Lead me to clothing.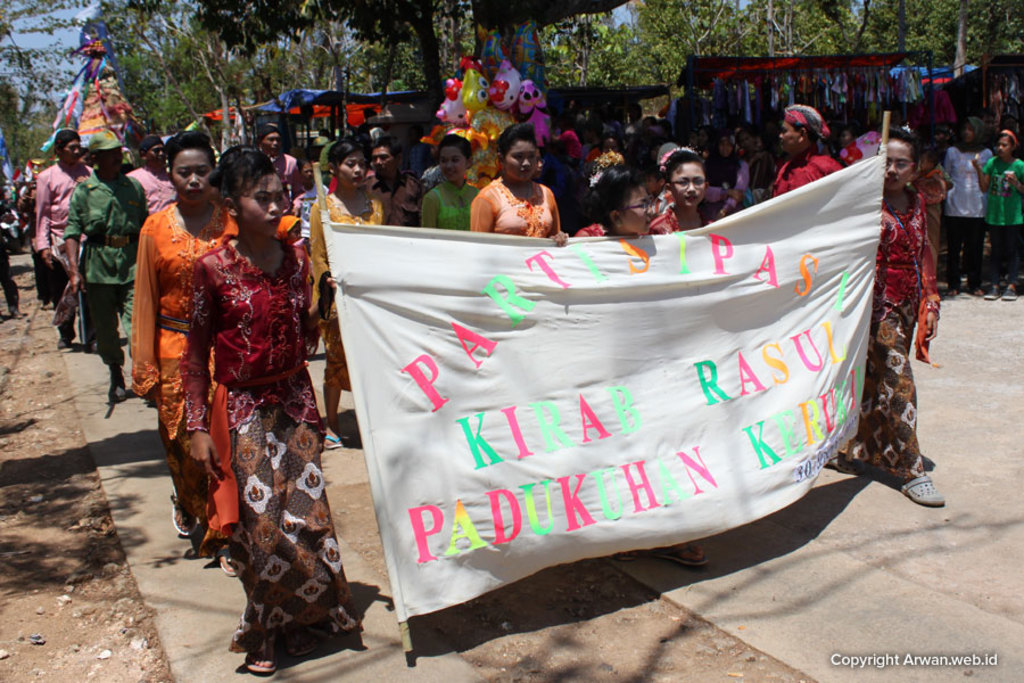
Lead to x1=66, y1=170, x2=146, y2=357.
